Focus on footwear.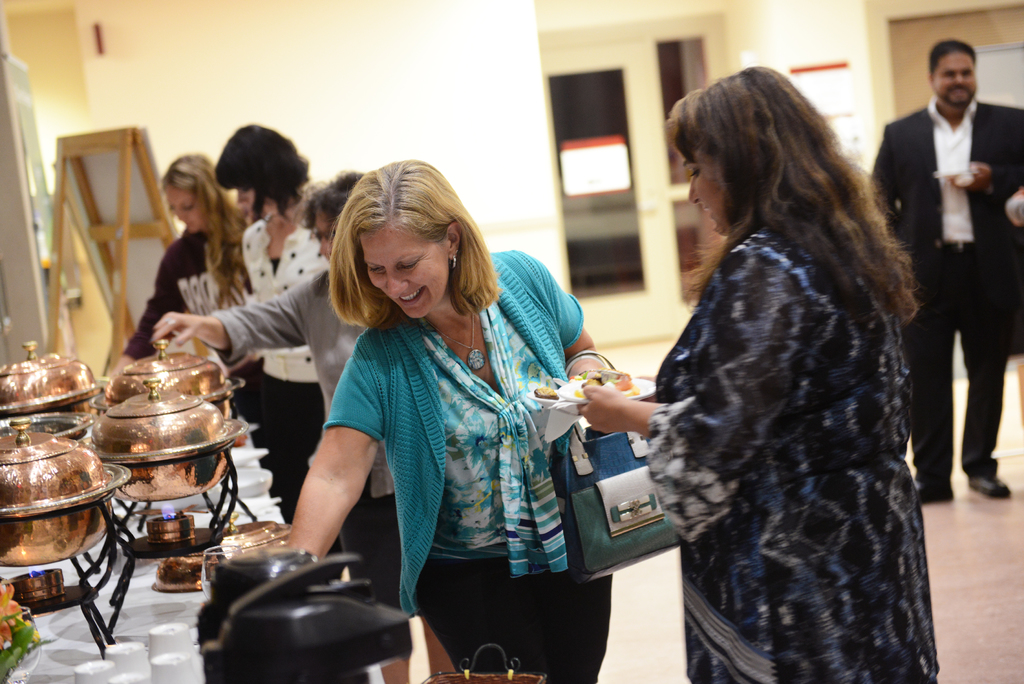
Focused at locate(919, 473, 956, 511).
